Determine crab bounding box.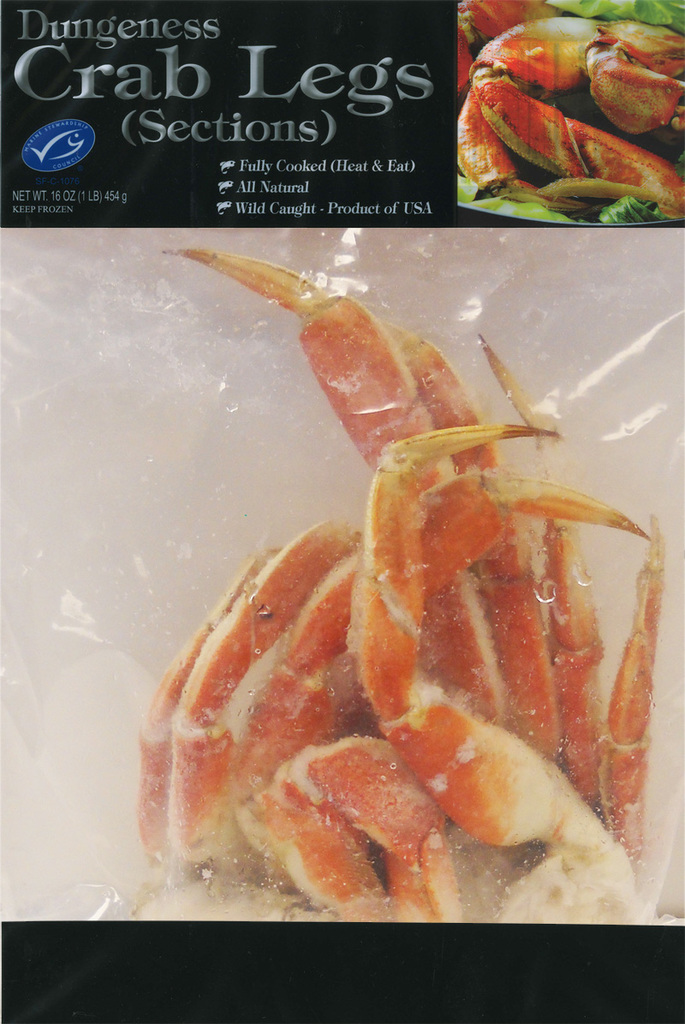
Determined: BBox(456, 0, 684, 219).
